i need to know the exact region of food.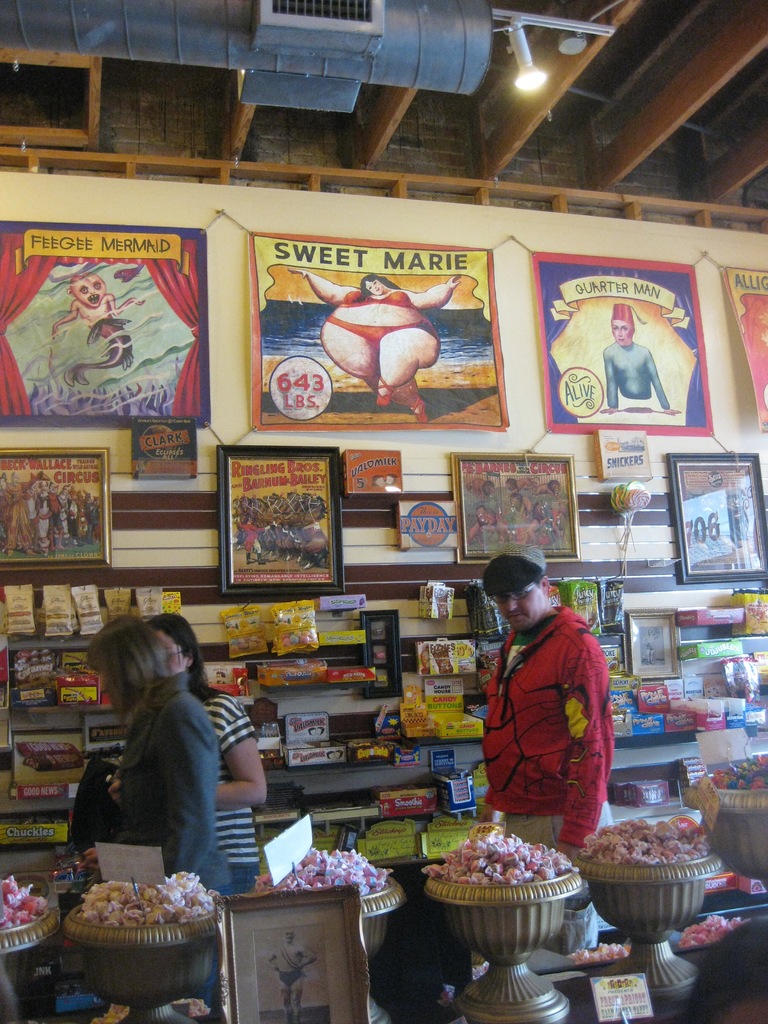
Region: (left=92, top=996, right=209, bottom=1023).
